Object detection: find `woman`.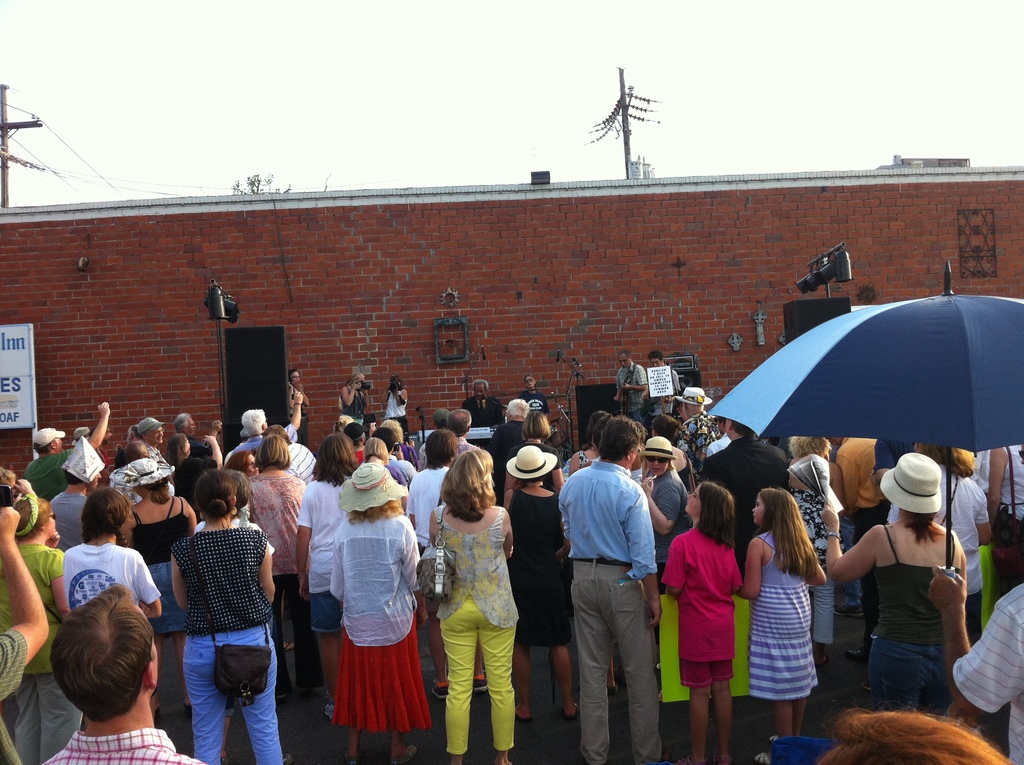
372:414:418:465.
